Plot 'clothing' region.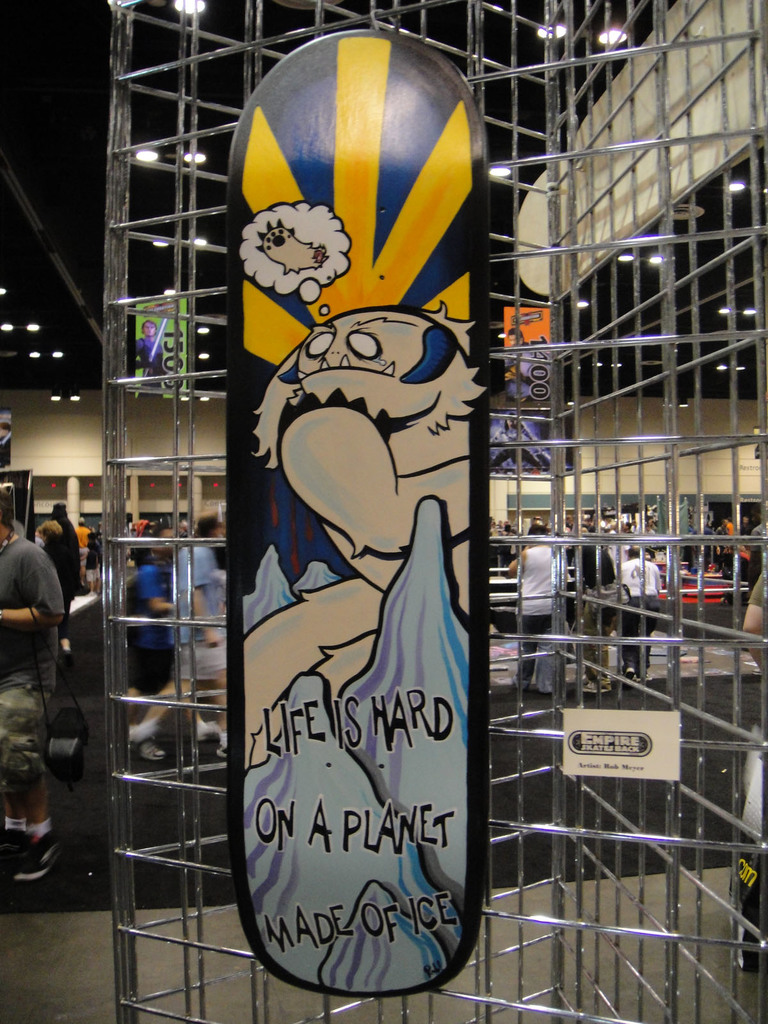
Plotted at bbox=[573, 547, 623, 678].
